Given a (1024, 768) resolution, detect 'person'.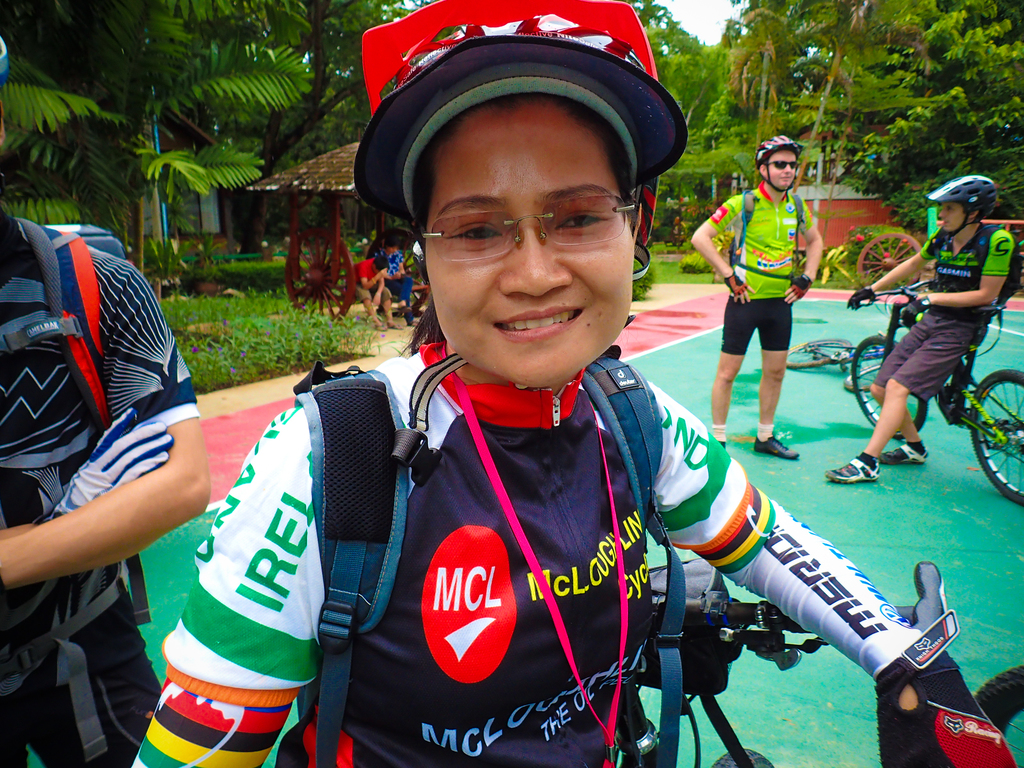
[left=0, top=26, right=204, bottom=767].
